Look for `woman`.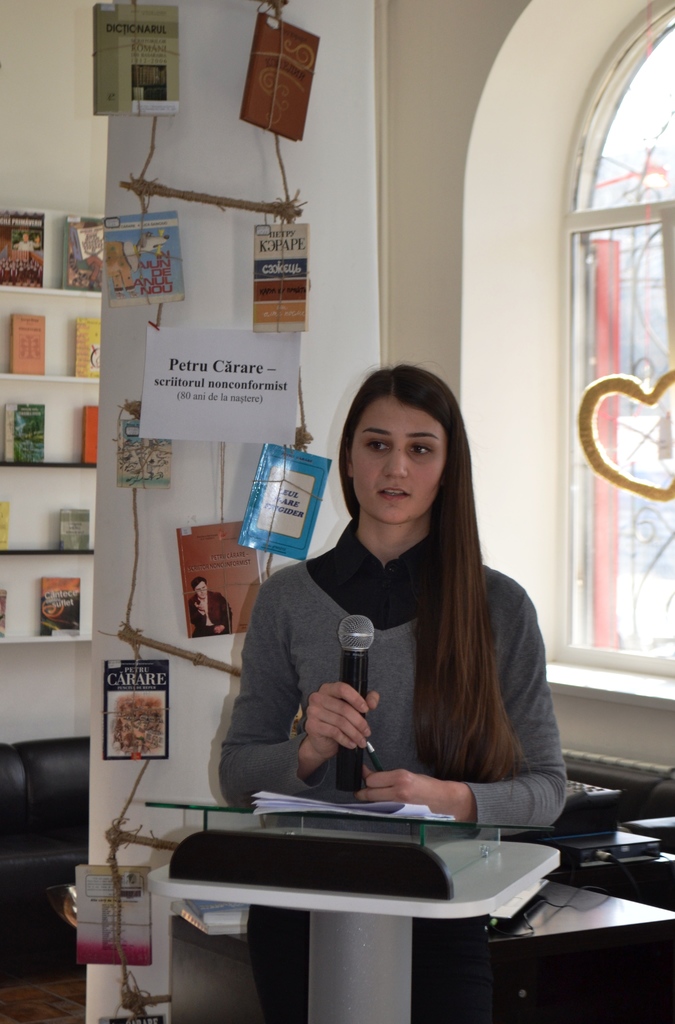
Found: box(202, 371, 552, 1012).
